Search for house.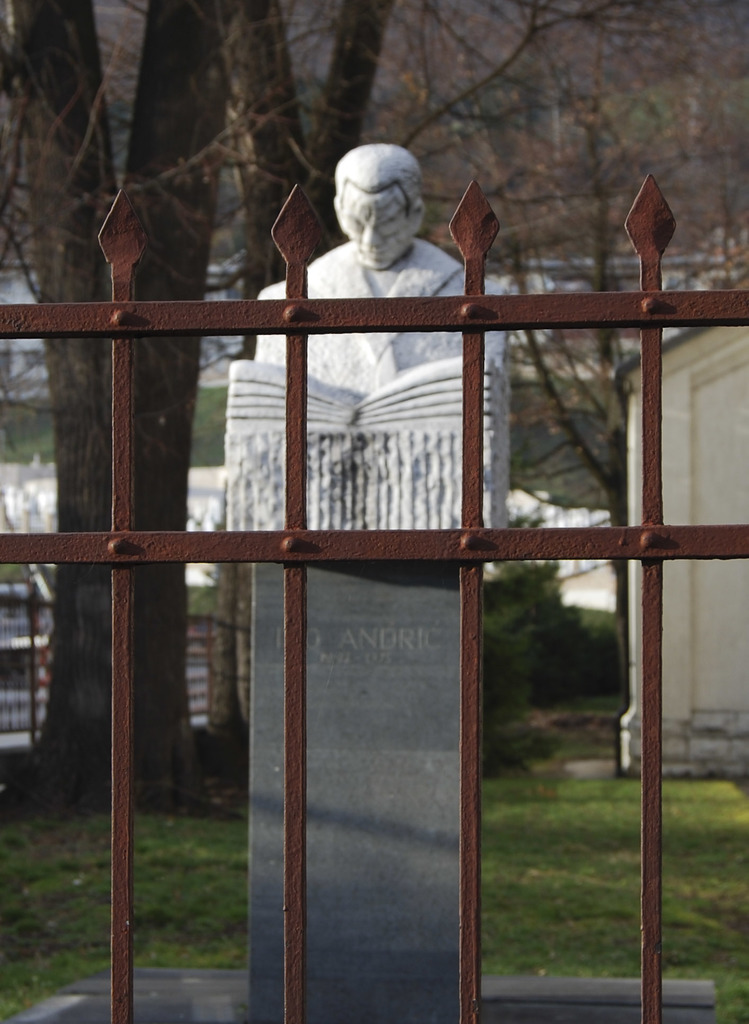
Found at x1=618 y1=279 x2=748 y2=787.
